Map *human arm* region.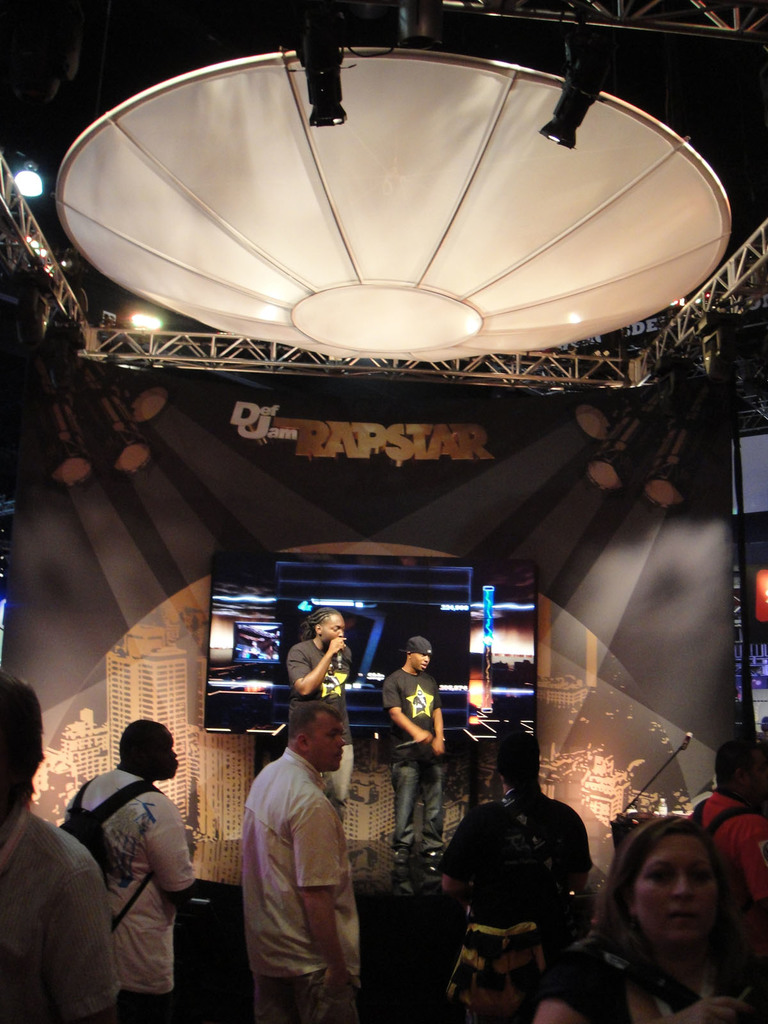
Mapped to 48:839:124:1014.
